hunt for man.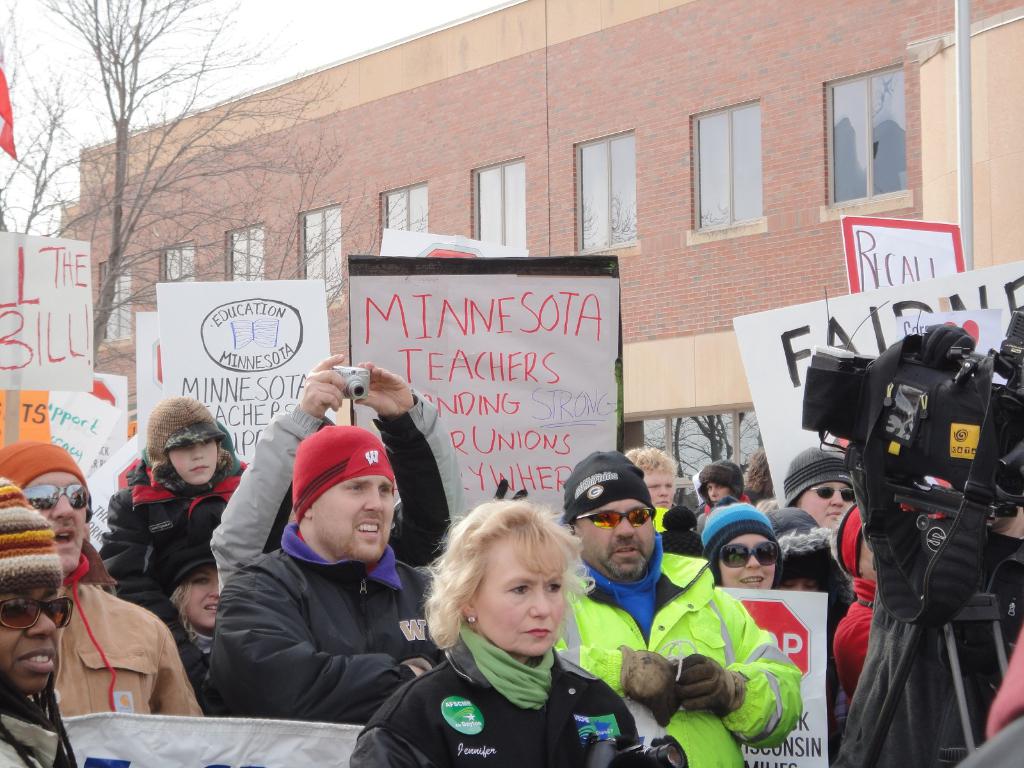
Hunted down at x1=0, y1=442, x2=206, y2=717.
